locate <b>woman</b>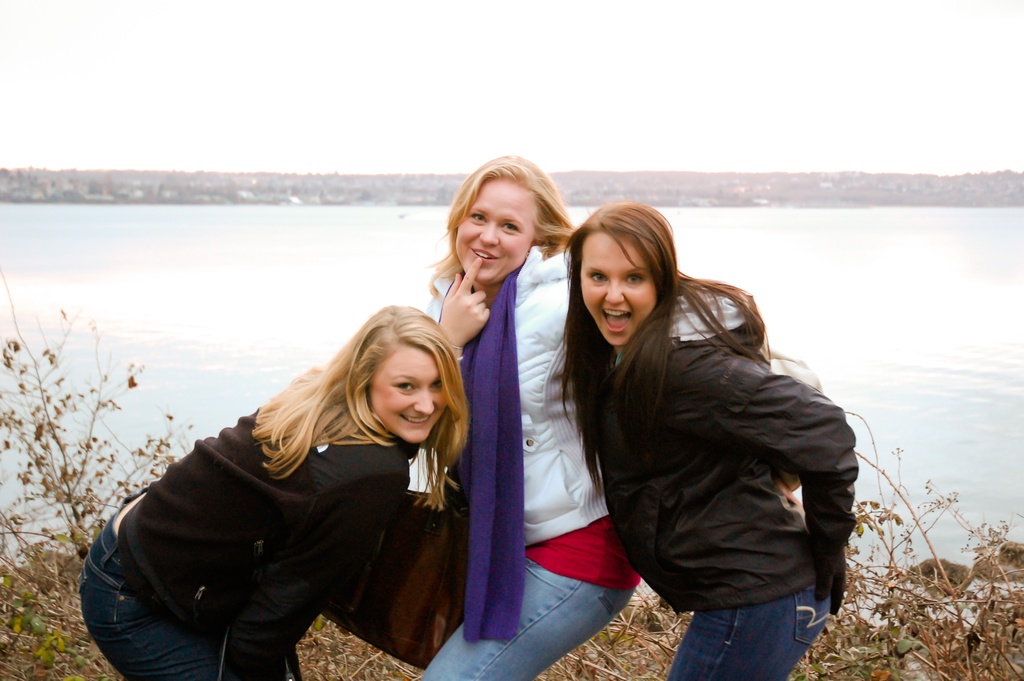
l=115, t=261, r=489, b=680
